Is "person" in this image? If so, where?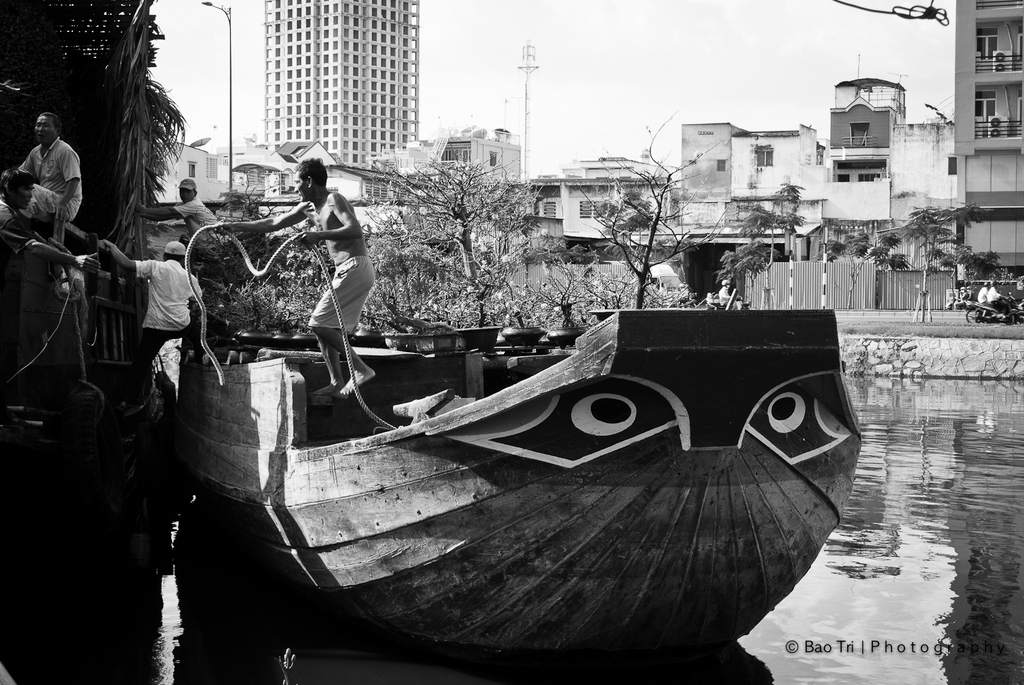
Yes, at box(990, 279, 1010, 316).
